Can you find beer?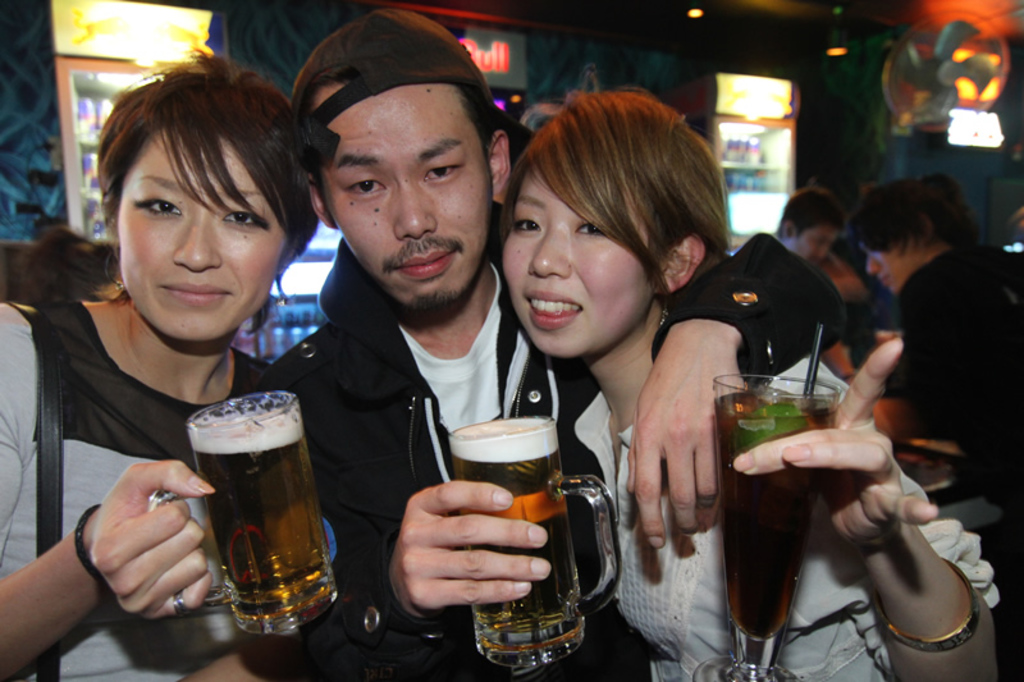
Yes, bounding box: (left=187, top=409, right=369, bottom=636).
